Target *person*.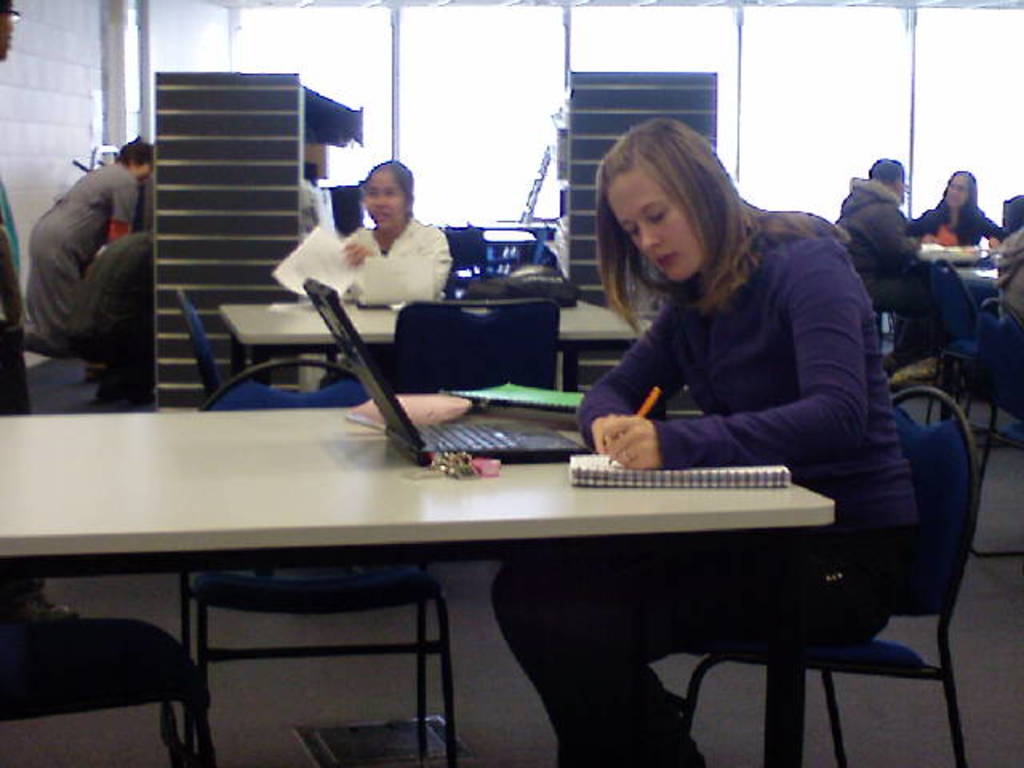
Target region: crop(29, 107, 158, 398).
